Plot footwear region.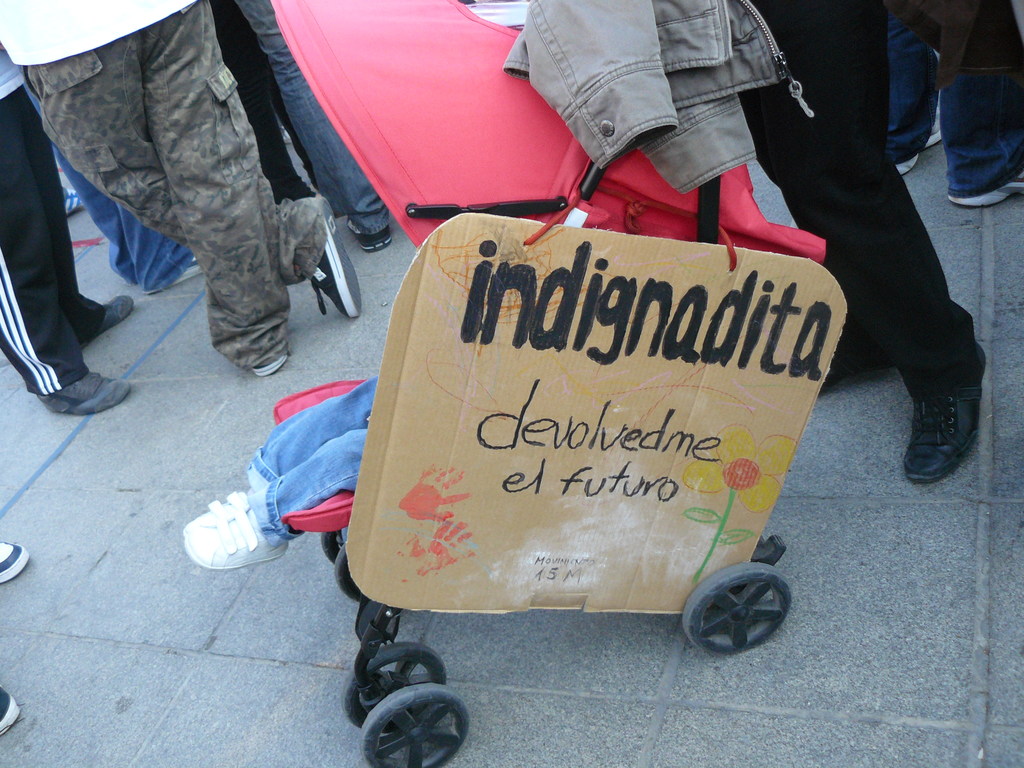
Plotted at {"left": 182, "top": 486, "right": 288, "bottom": 557}.
